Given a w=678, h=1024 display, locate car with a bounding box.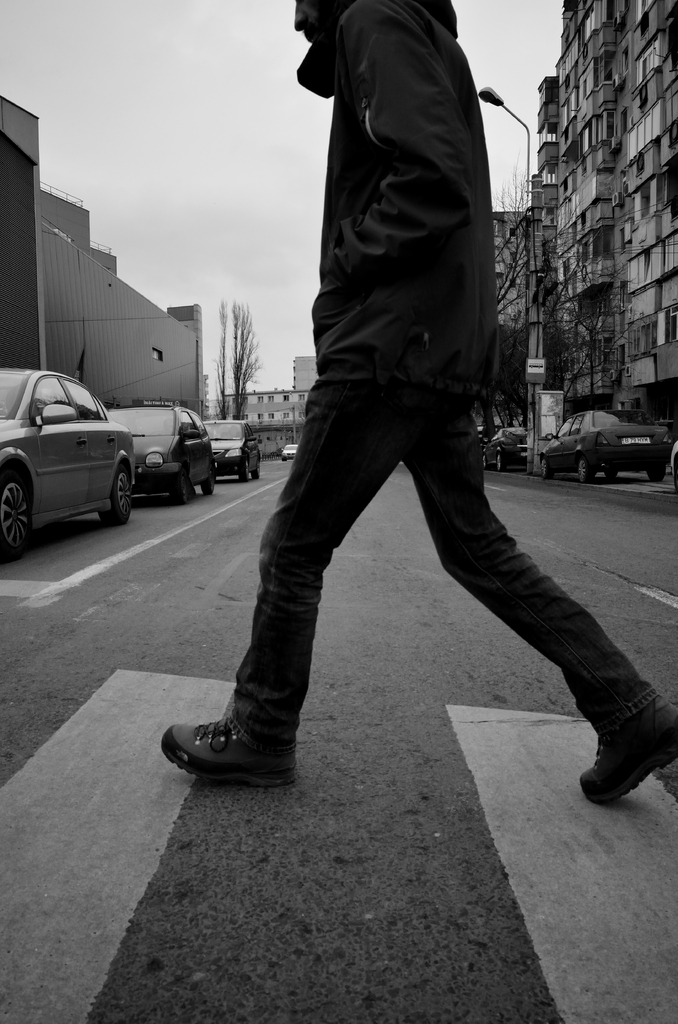
Located: (109, 399, 216, 504).
